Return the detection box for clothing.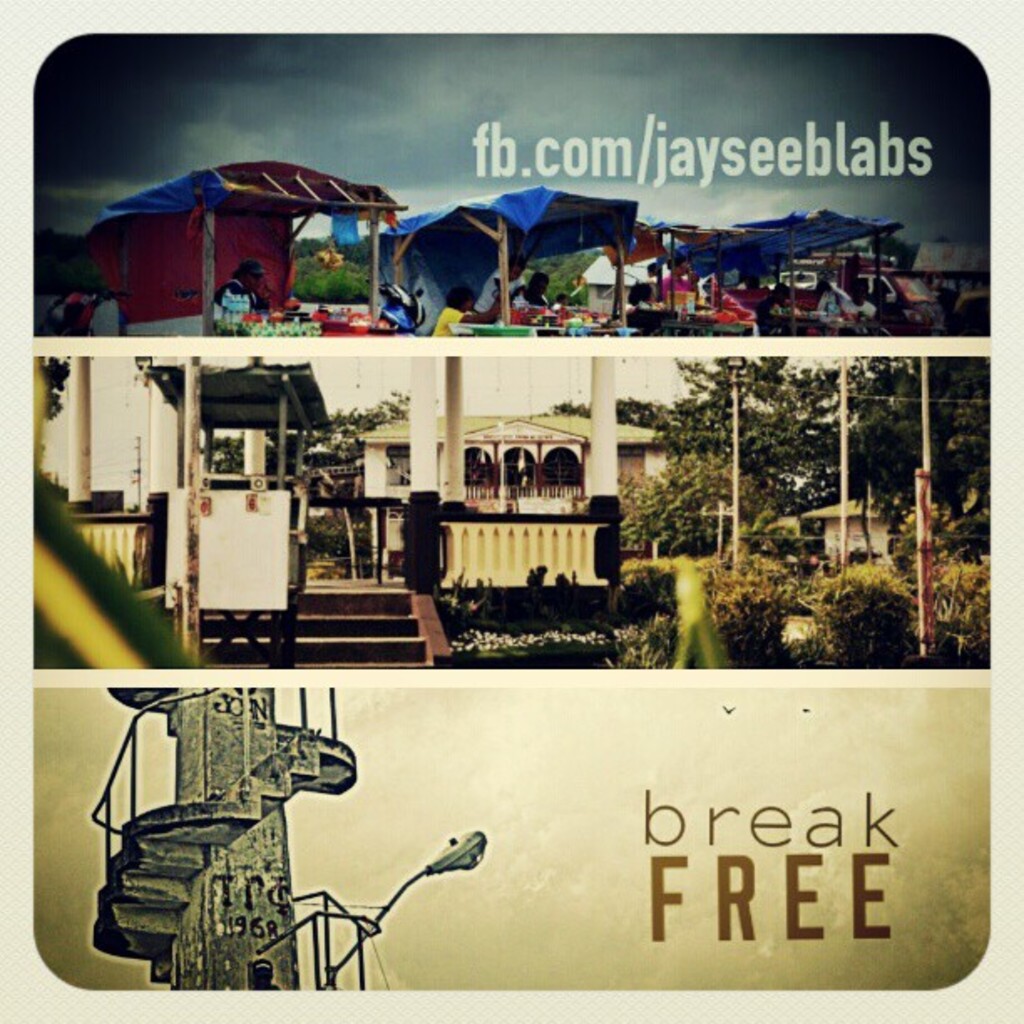
region(622, 271, 658, 311).
